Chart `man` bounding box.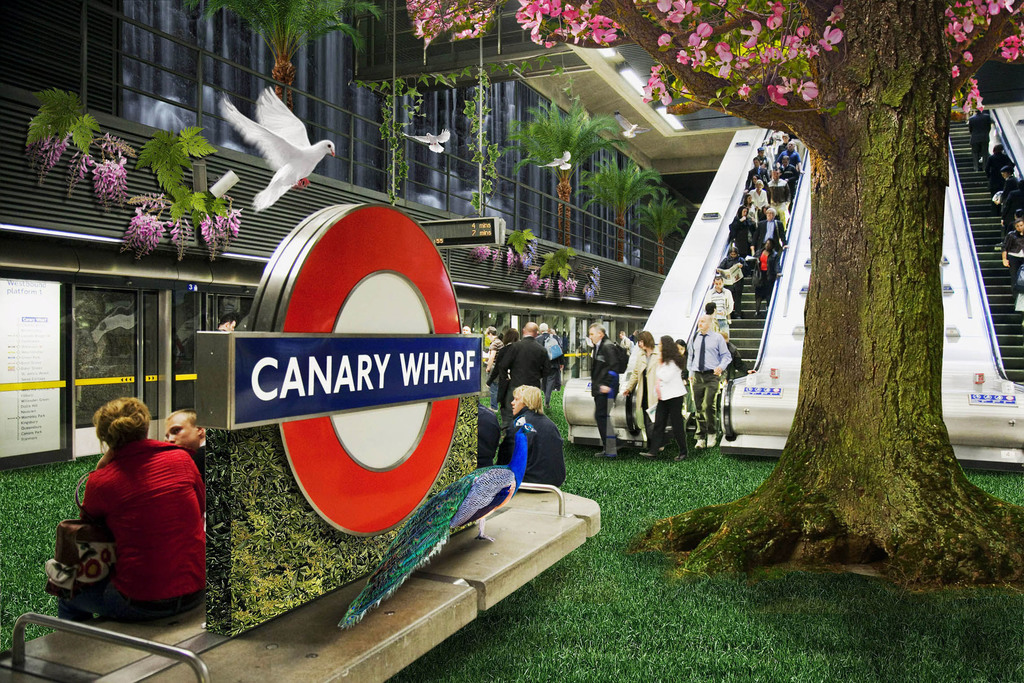
Charted: (967,108,991,170).
